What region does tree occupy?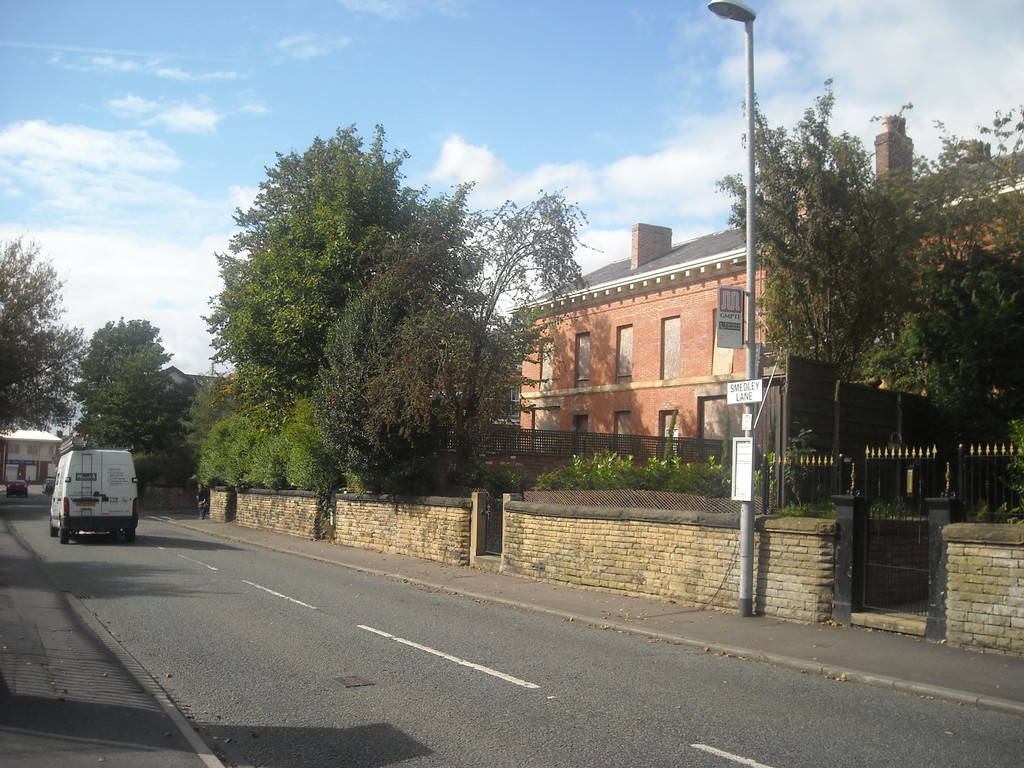
[x1=851, y1=261, x2=1023, y2=506].
